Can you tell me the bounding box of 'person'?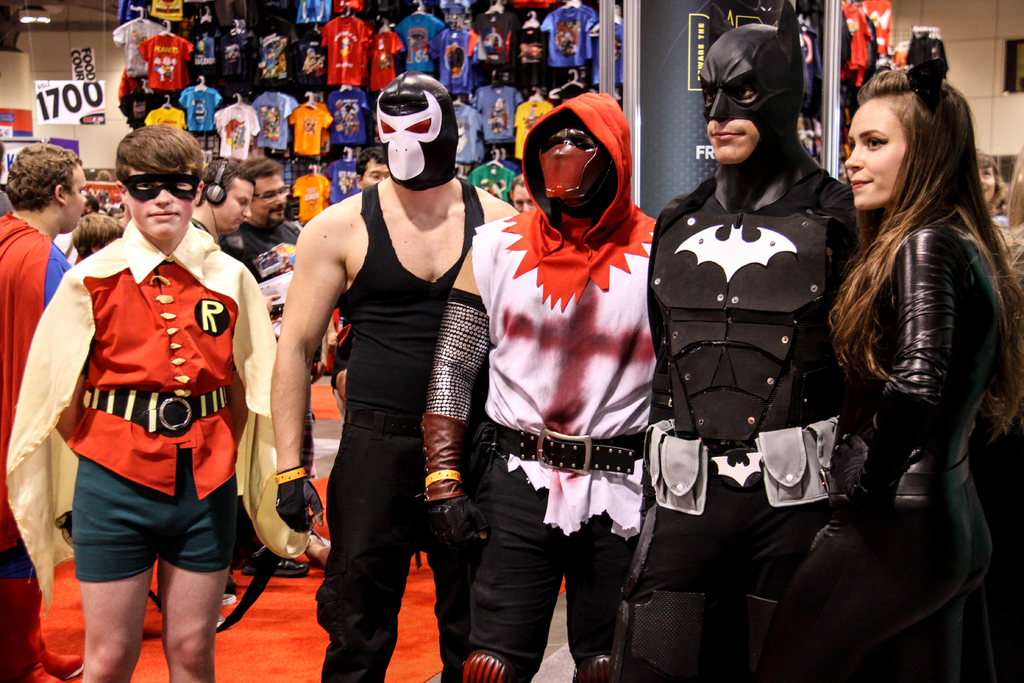
left=264, top=68, right=524, bottom=682.
